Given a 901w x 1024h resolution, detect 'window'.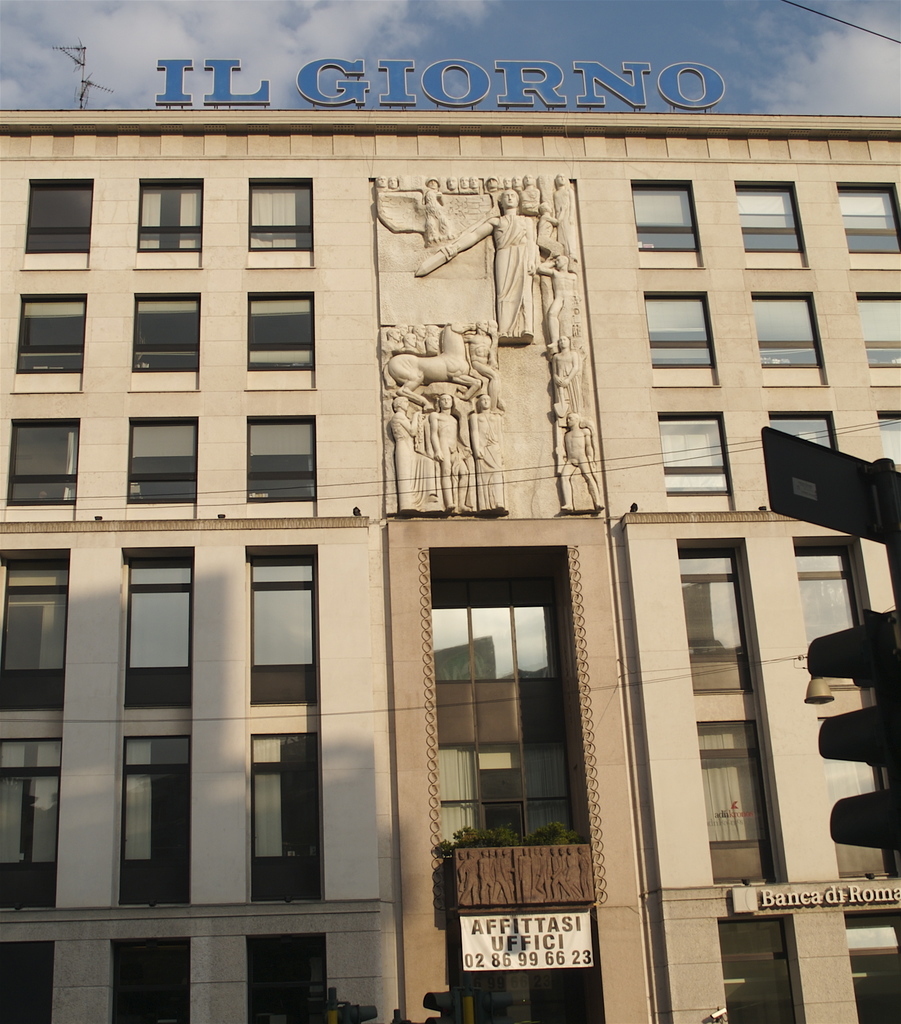
(left=131, top=289, right=208, bottom=376).
